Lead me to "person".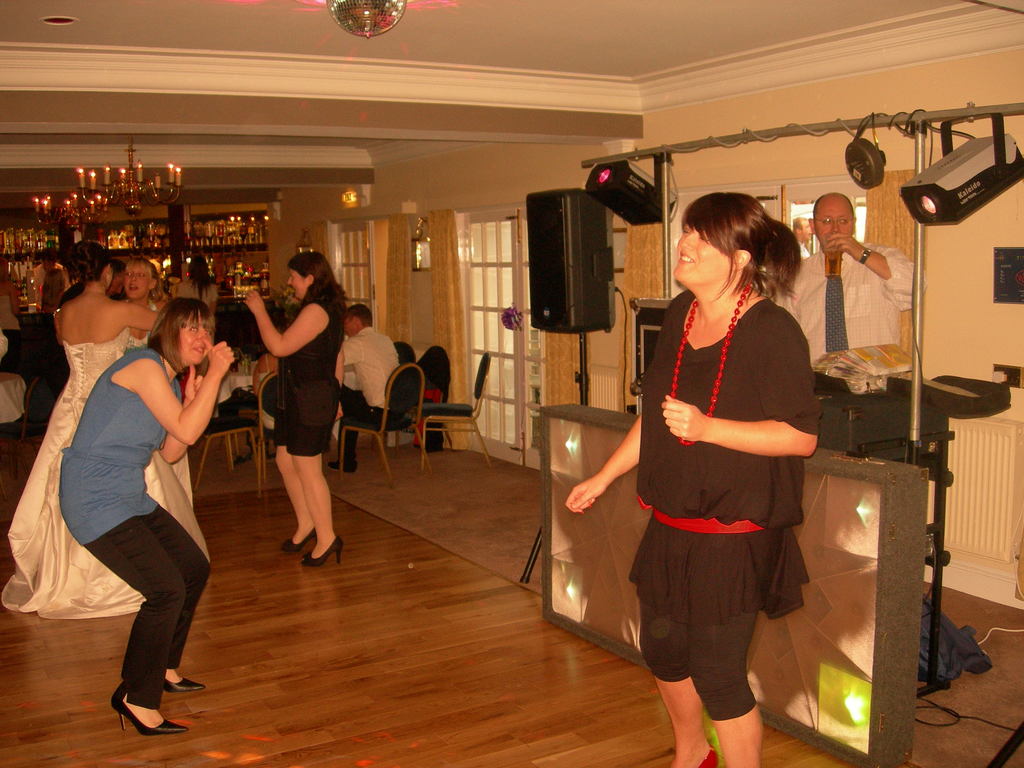
Lead to box=[762, 182, 931, 371].
